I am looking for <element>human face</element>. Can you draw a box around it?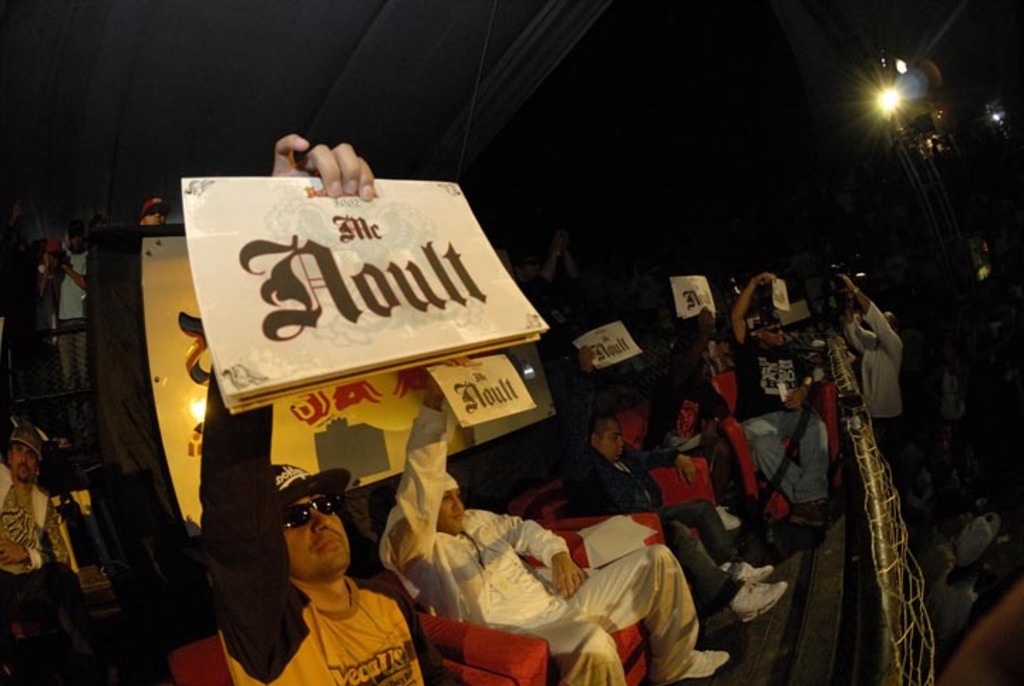
Sure, the bounding box is rect(438, 490, 465, 534).
